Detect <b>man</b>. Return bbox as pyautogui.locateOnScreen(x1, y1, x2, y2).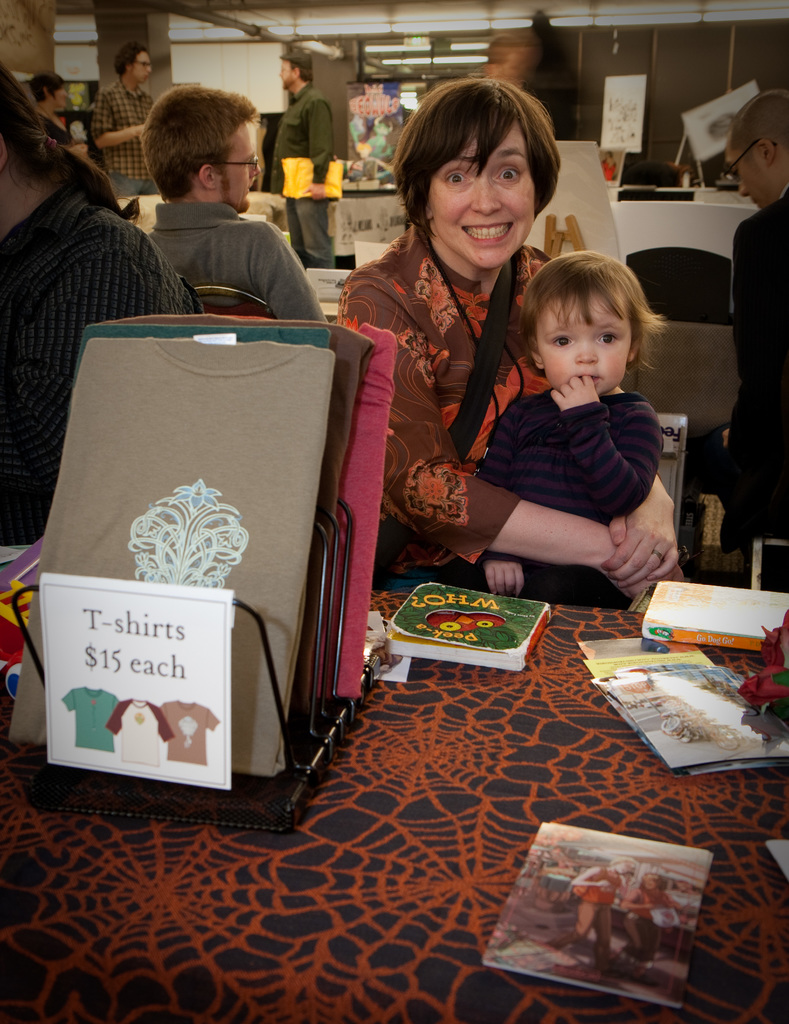
pyautogui.locateOnScreen(273, 39, 336, 265).
